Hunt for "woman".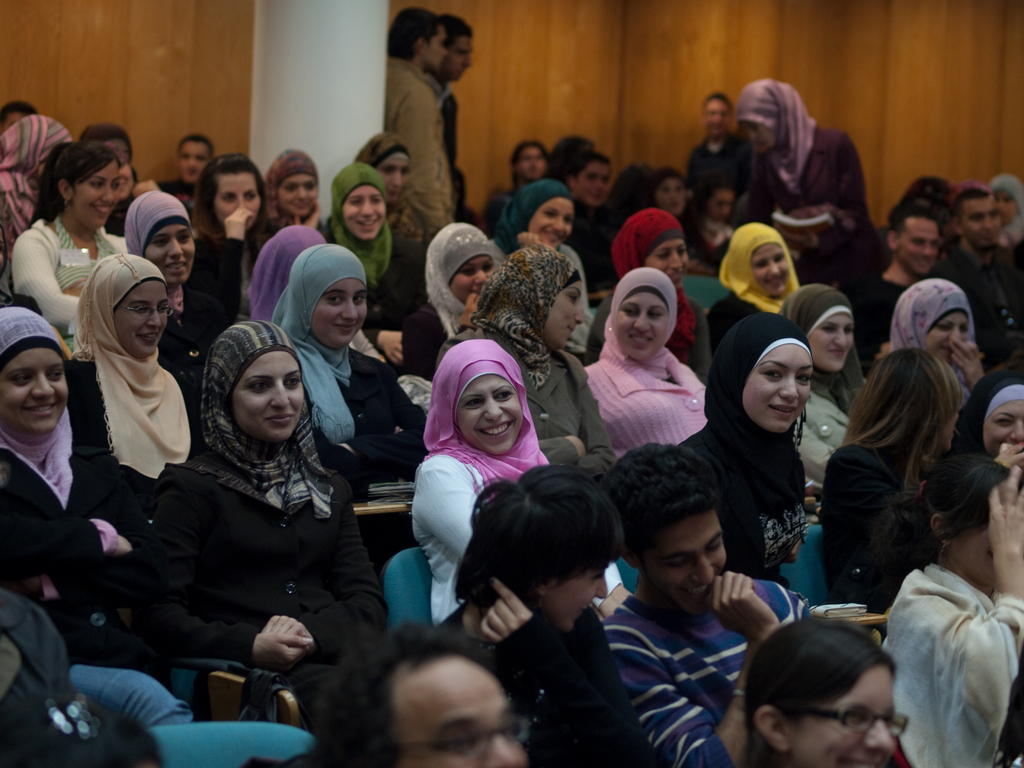
Hunted down at Rect(68, 252, 209, 511).
